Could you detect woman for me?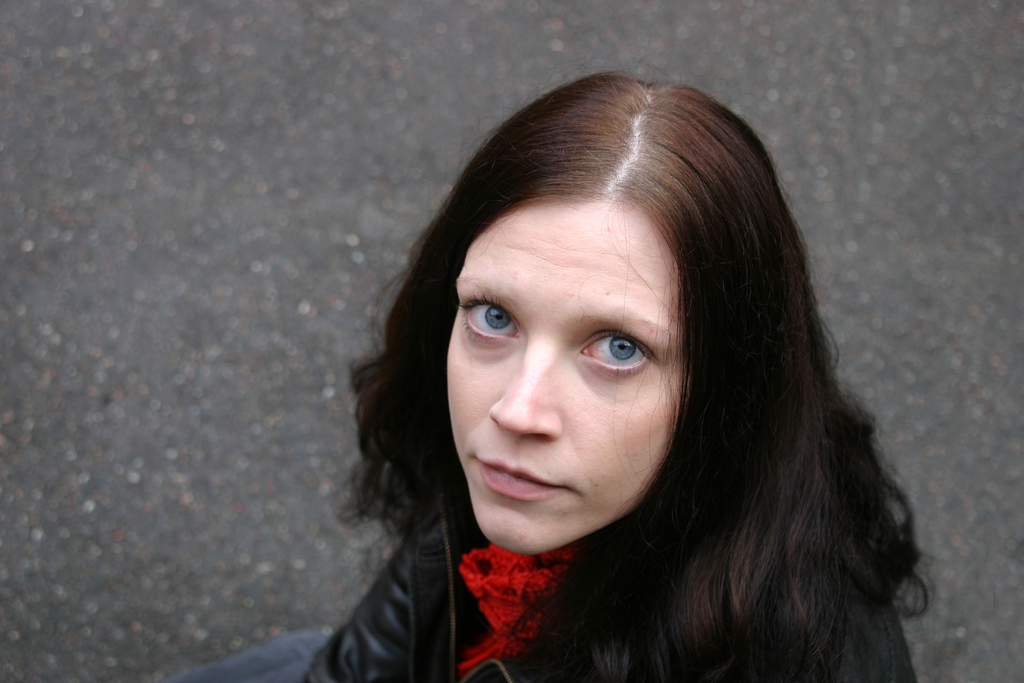
Detection result: bbox=[300, 56, 950, 682].
